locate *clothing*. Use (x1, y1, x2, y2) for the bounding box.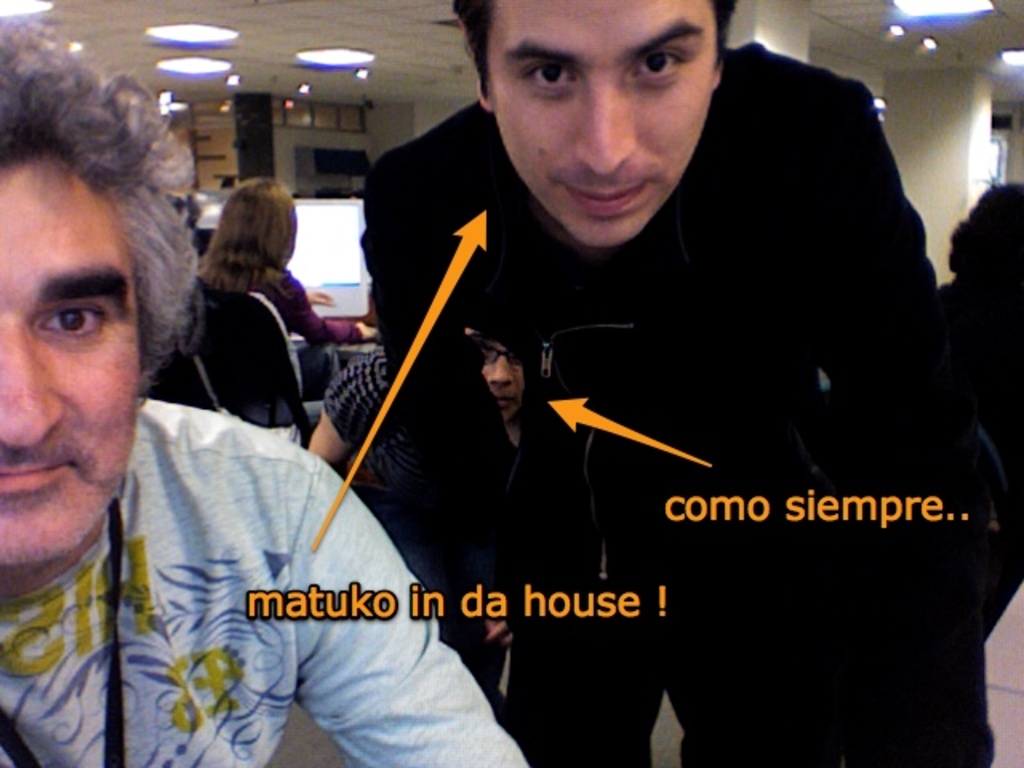
(0, 387, 534, 766).
